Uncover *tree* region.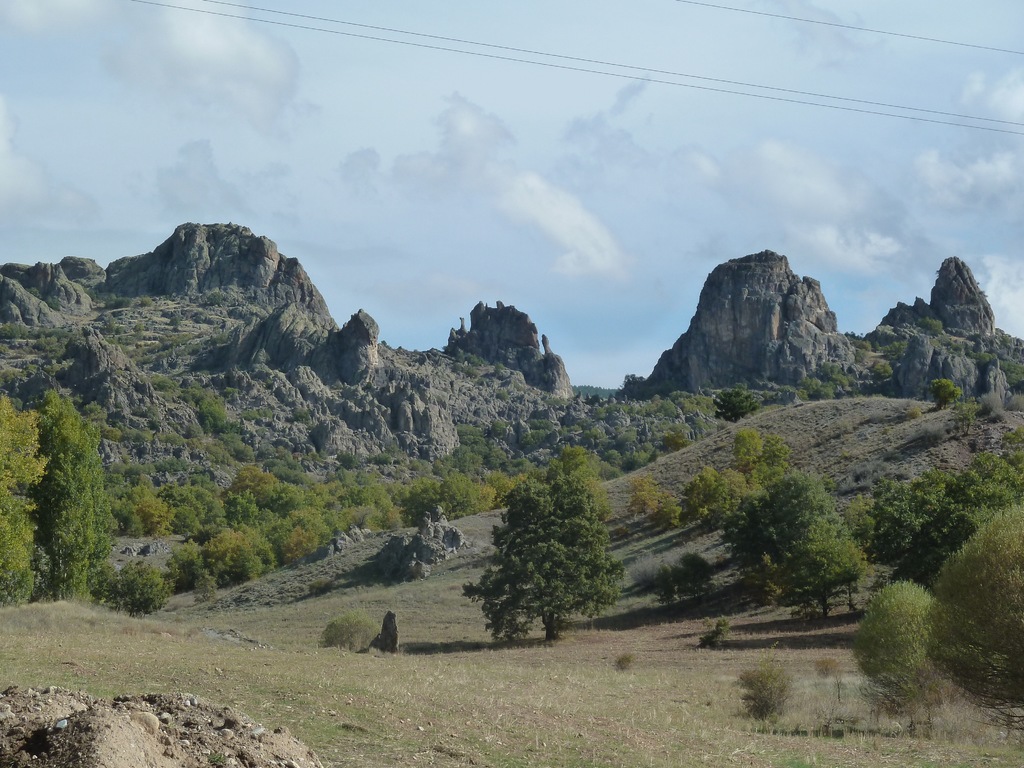
Uncovered: locate(589, 401, 605, 420).
